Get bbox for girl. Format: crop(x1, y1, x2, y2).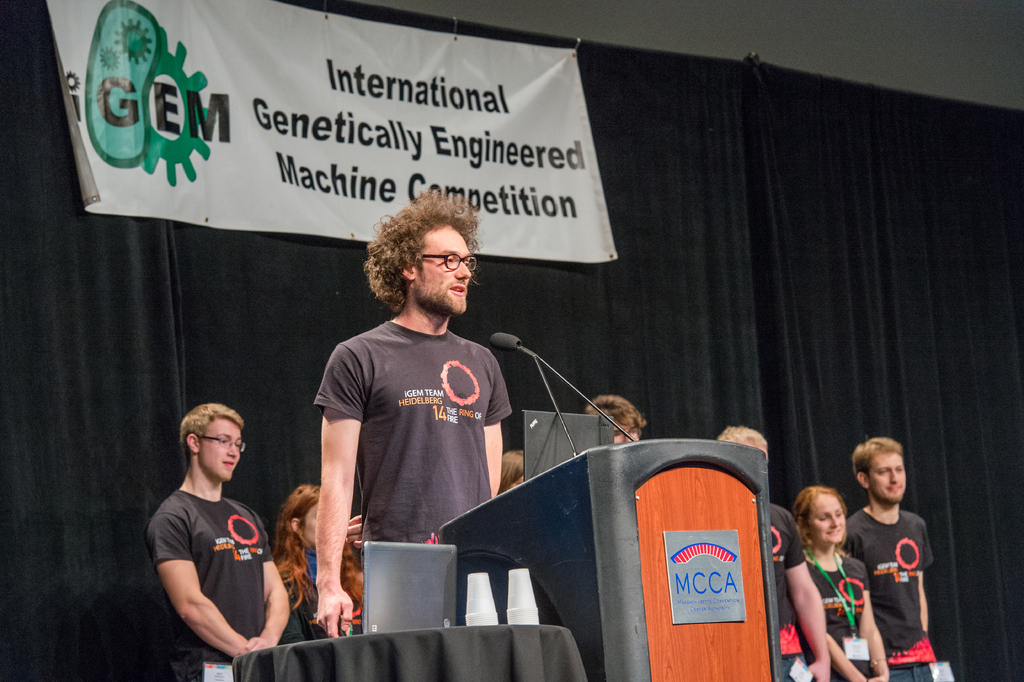
crop(785, 487, 888, 681).
